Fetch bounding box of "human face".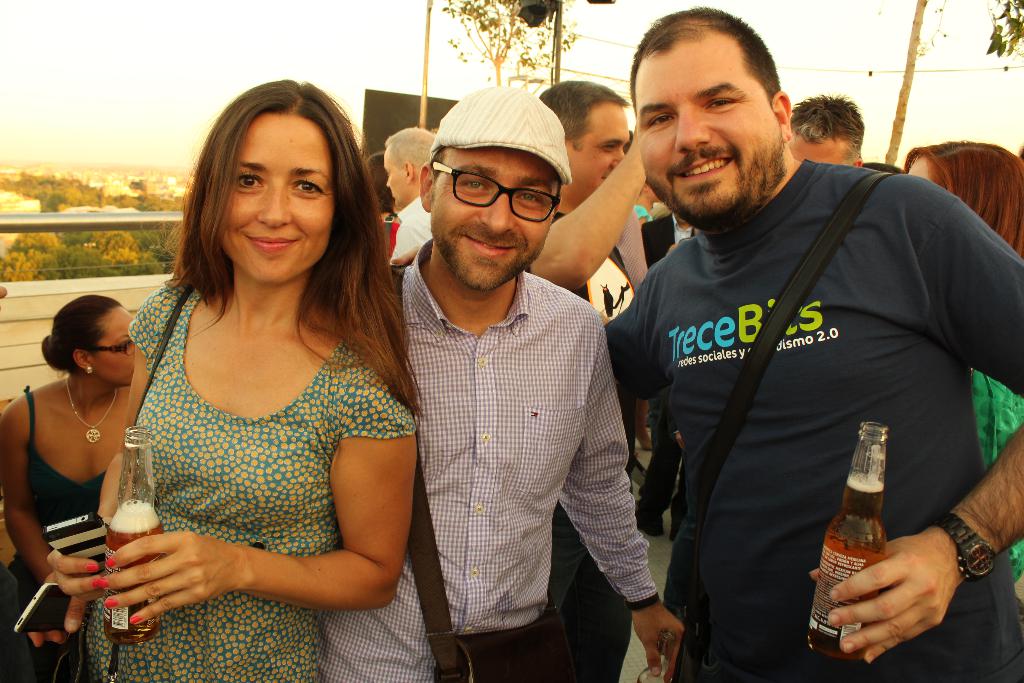
Bbox: pyautogui.locateOnScreen(641, 44, 783, 224).
